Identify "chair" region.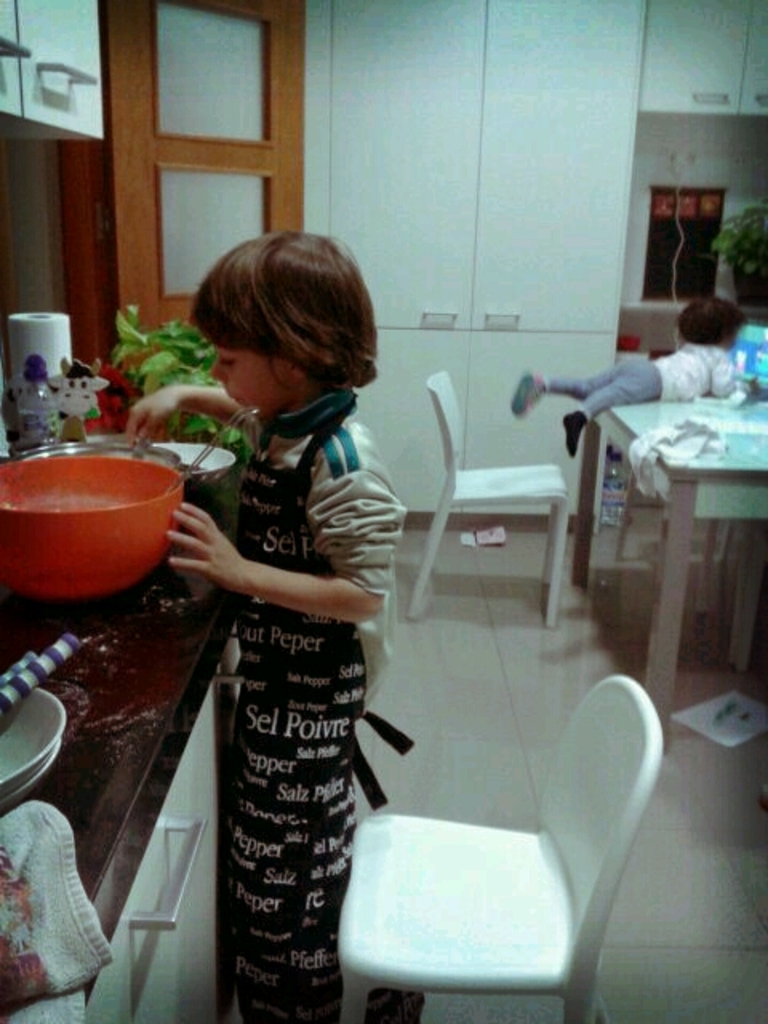
Region: 413 371 589 624.
